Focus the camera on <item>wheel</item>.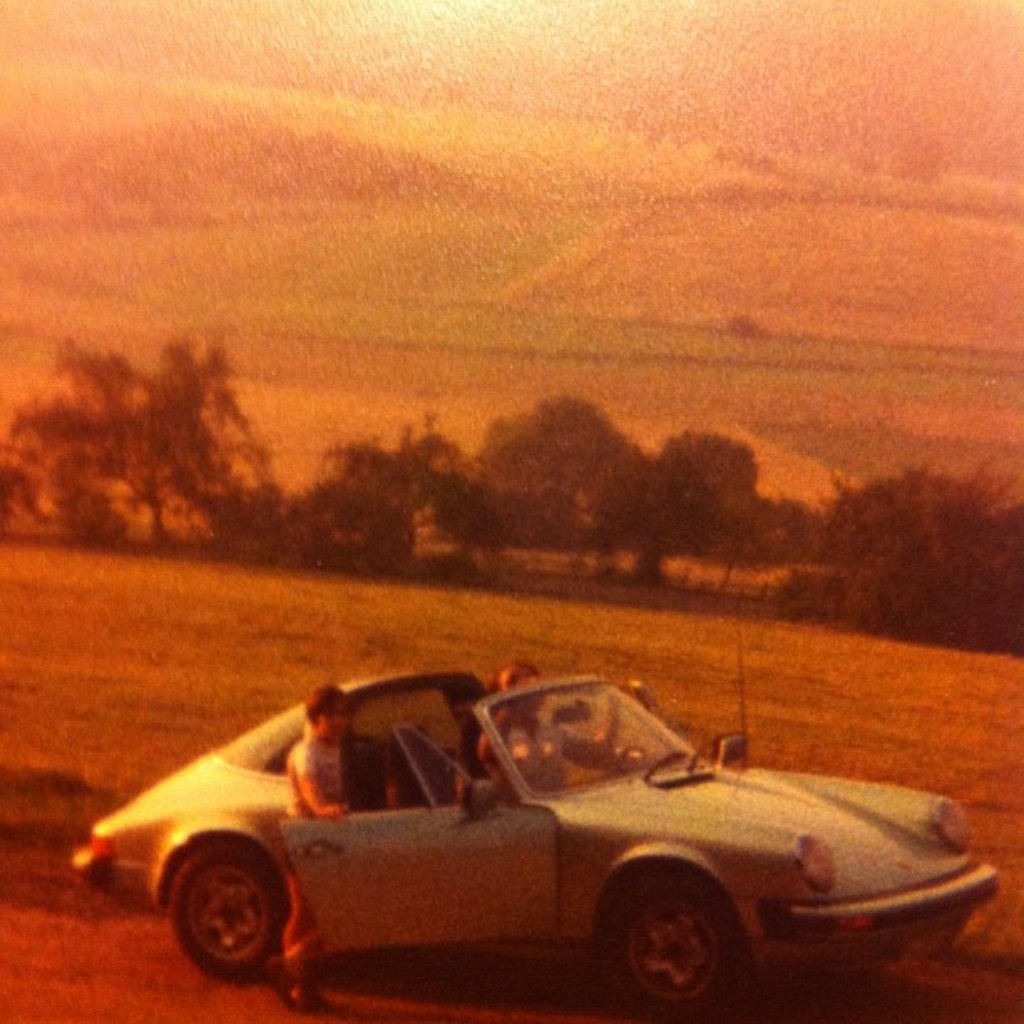
Focus region: box(167, 858, 289, 994).
